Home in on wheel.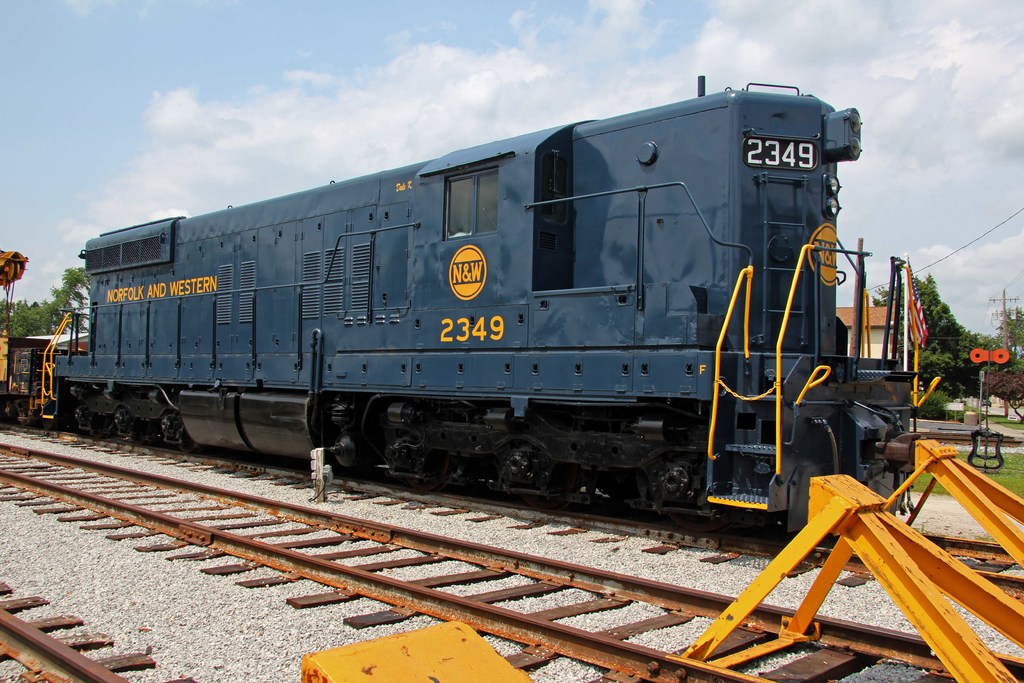
Homed in at select_region(405, 456, 455, 493).
